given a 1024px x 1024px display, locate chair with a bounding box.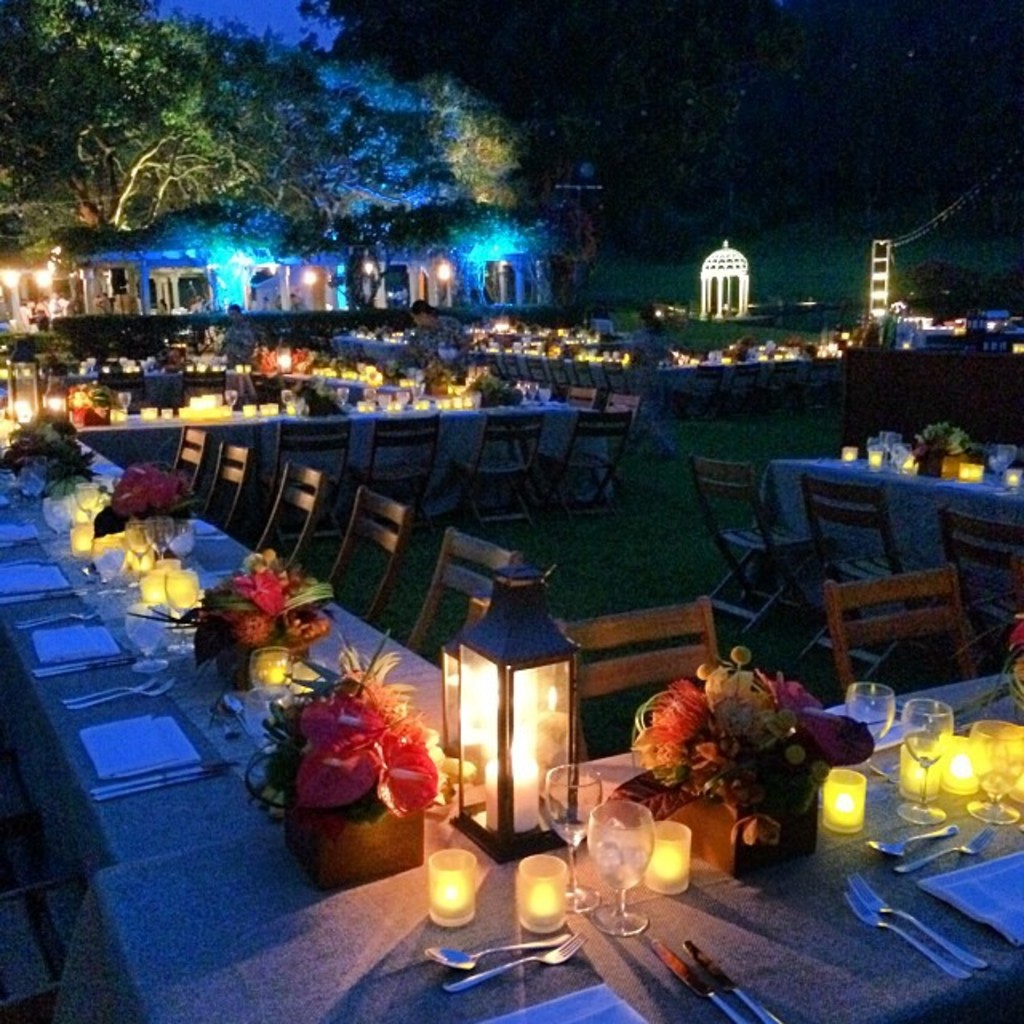
Located: bbox=[358, 421, 440, 533].
